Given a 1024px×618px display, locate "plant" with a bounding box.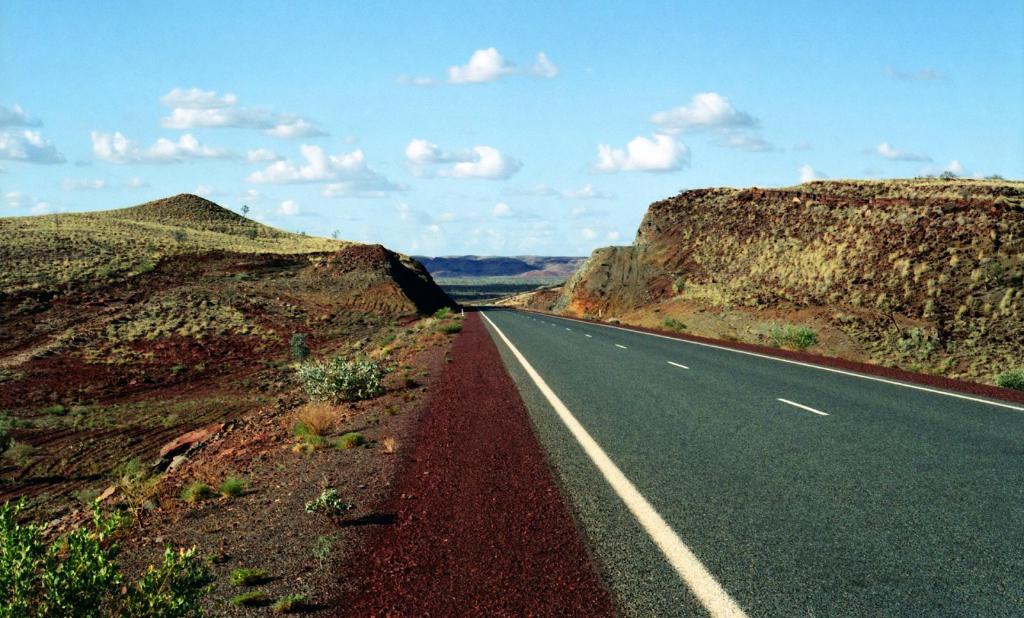
Located: (770, 322, 817, 344).
